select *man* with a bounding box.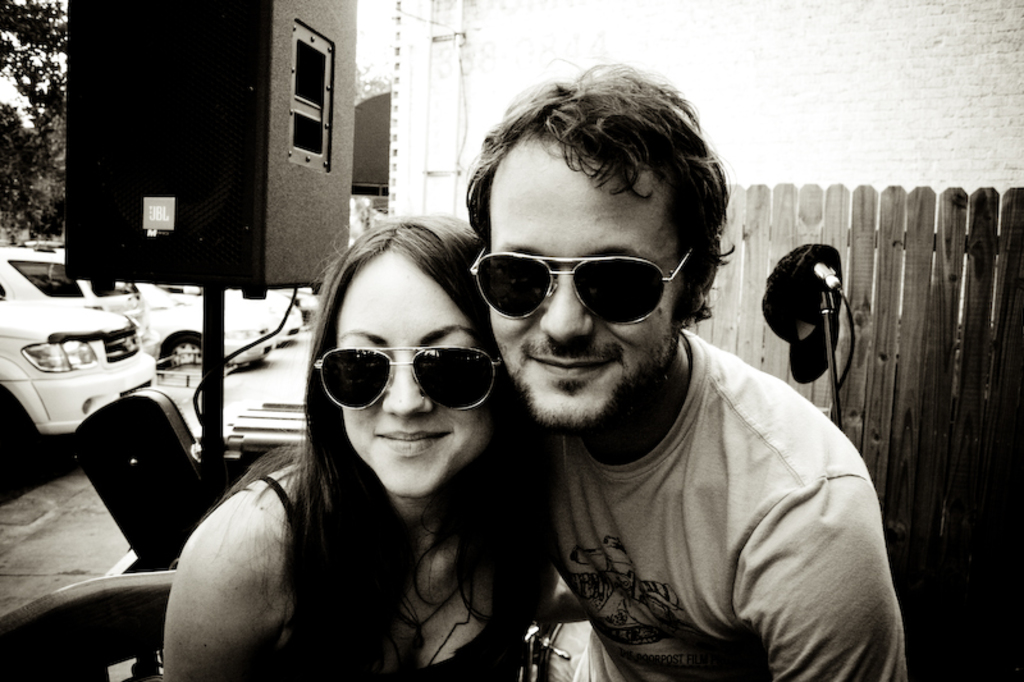
<bbox>465, 64, 910, 681</bbox>.
